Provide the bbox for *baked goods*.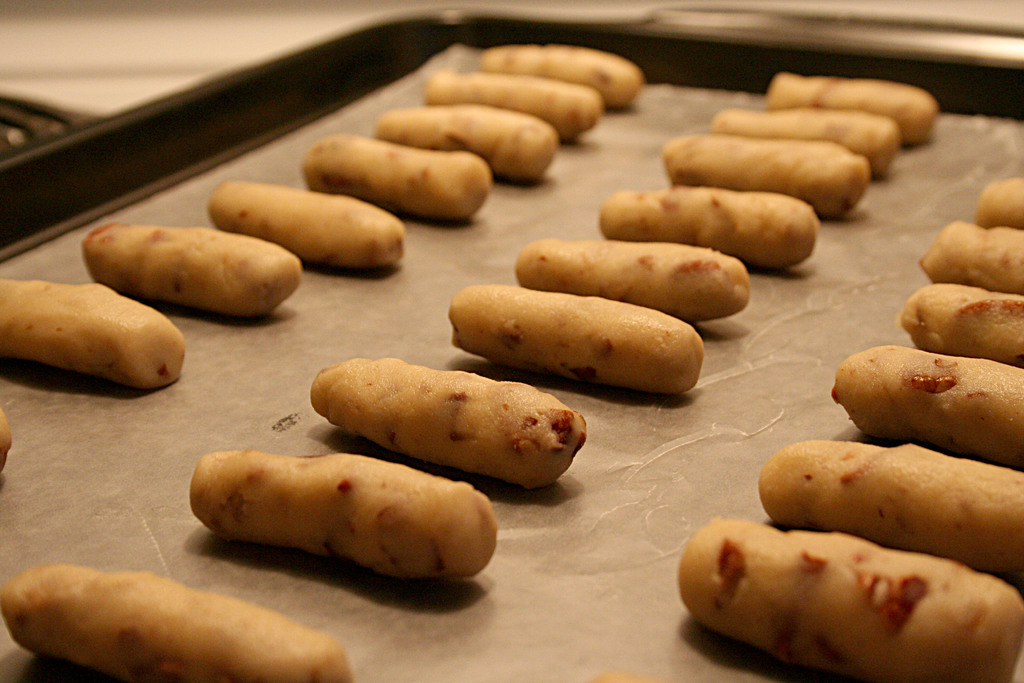
(893,284,1023,365).
